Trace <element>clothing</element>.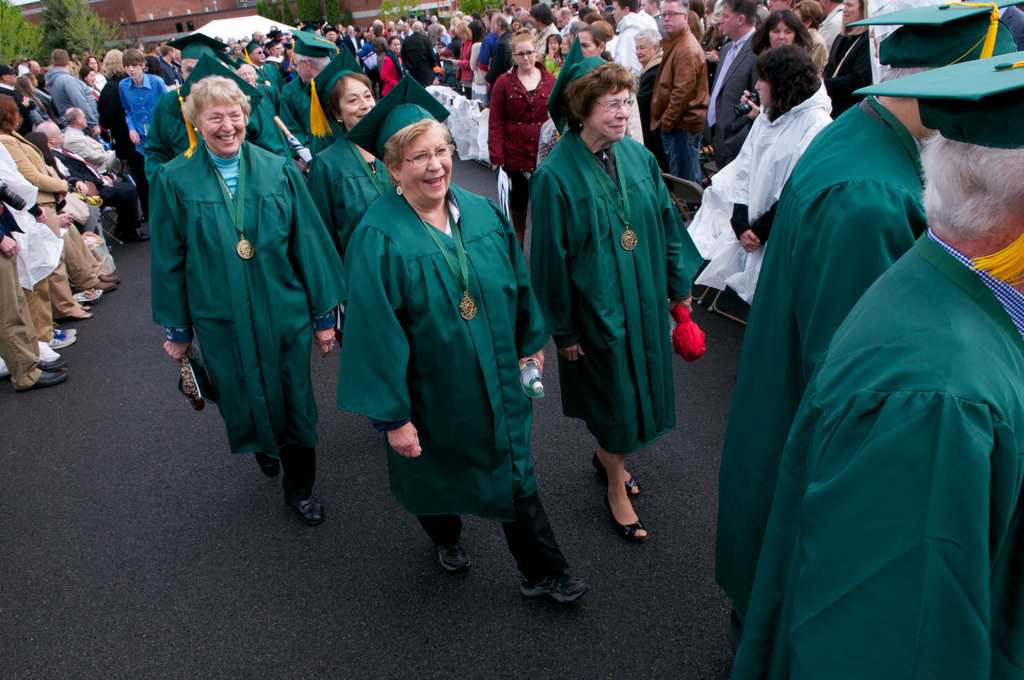
Traced to <region>735, 225, 1023, 679</region>.
